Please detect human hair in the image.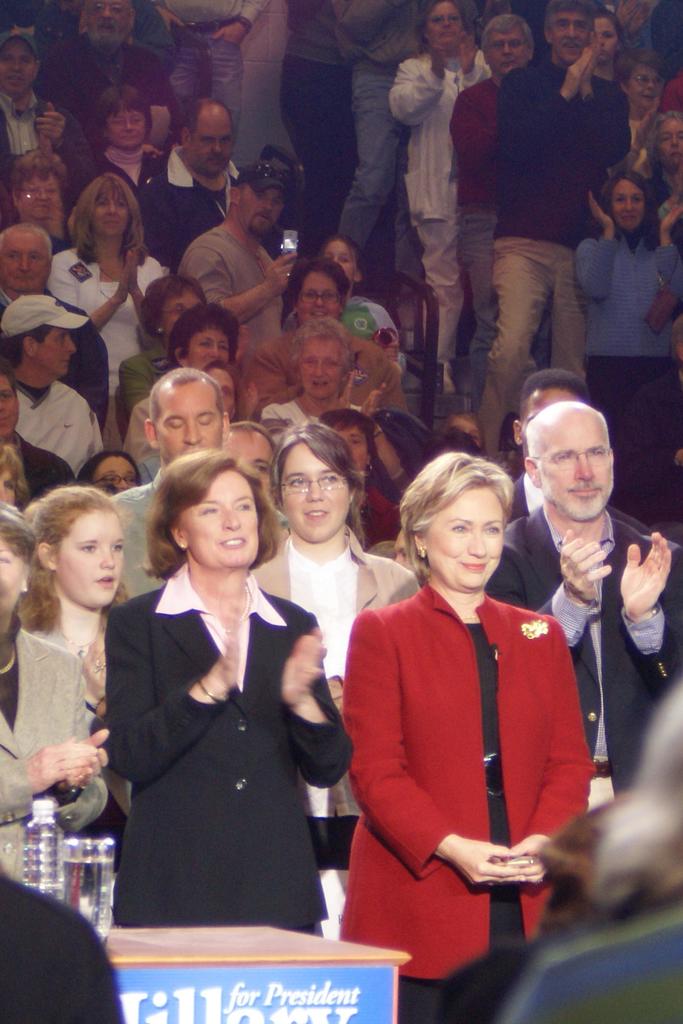
[left=0, top=225, right=57, bottom=254].
